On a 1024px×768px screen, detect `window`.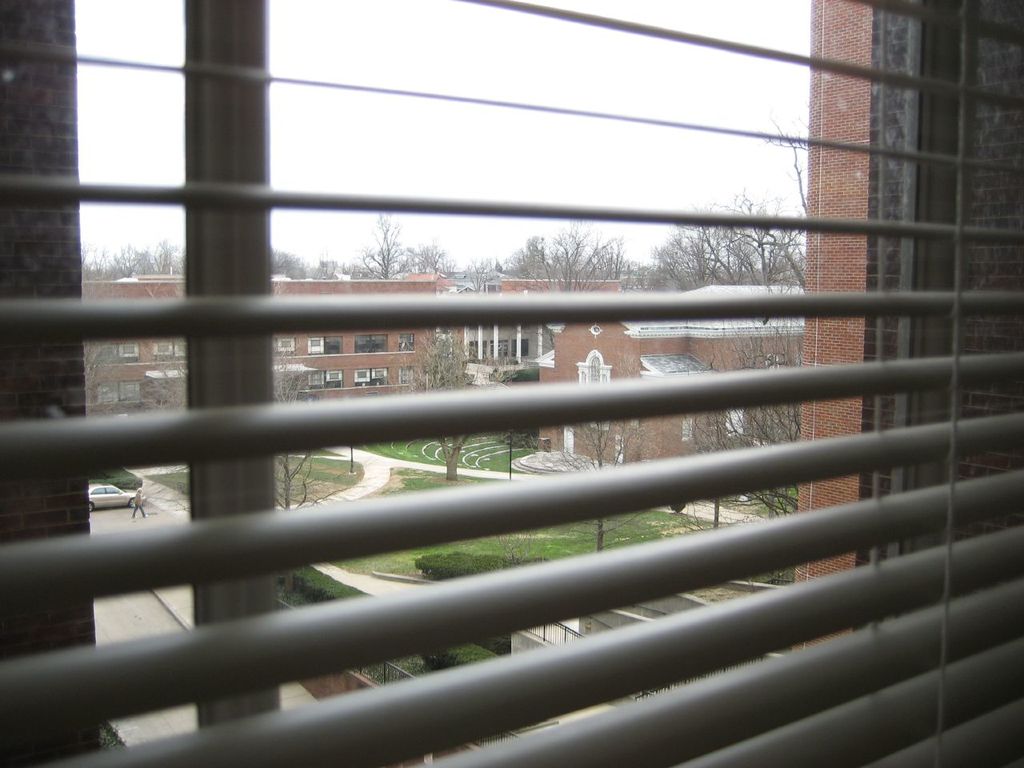
<bbox>306, 370, 342, 394</bbox>.
